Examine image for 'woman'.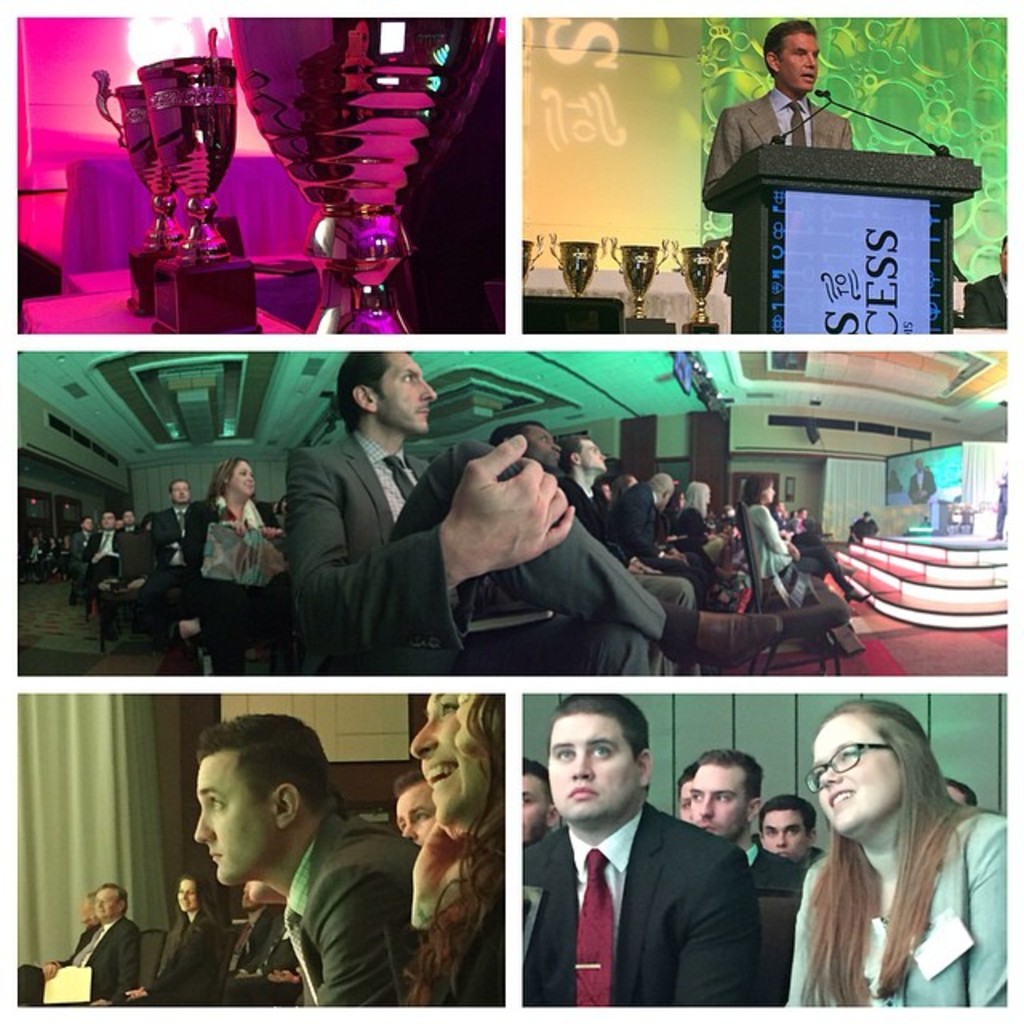
Examination result: [left=126, top=875, right=232, bottom=1016].
